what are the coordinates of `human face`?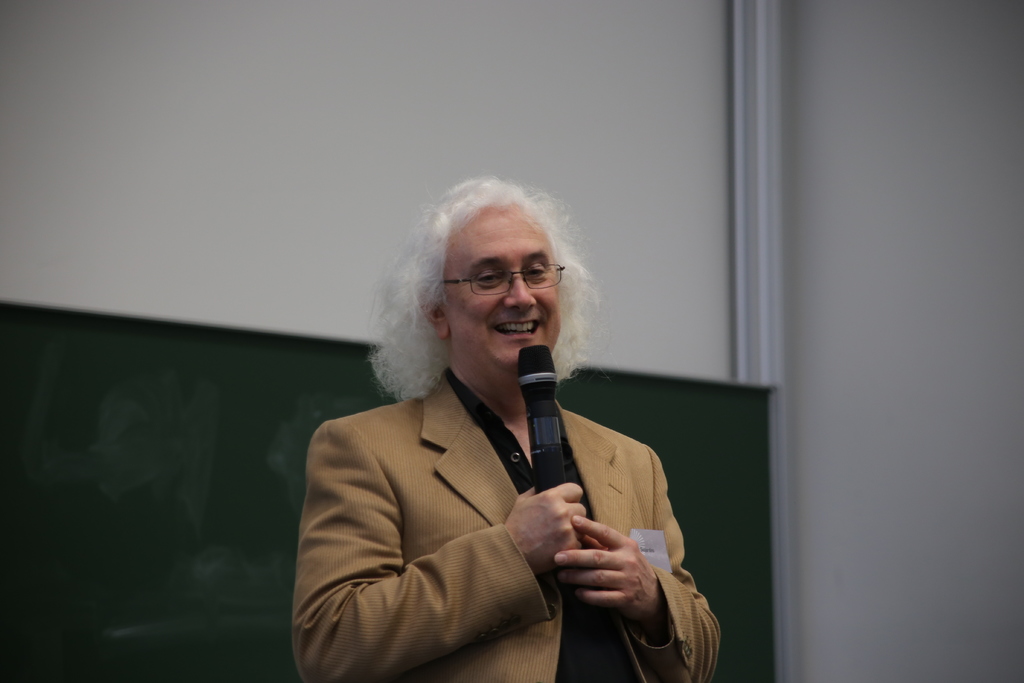
box(440, 203, 561, 368).
